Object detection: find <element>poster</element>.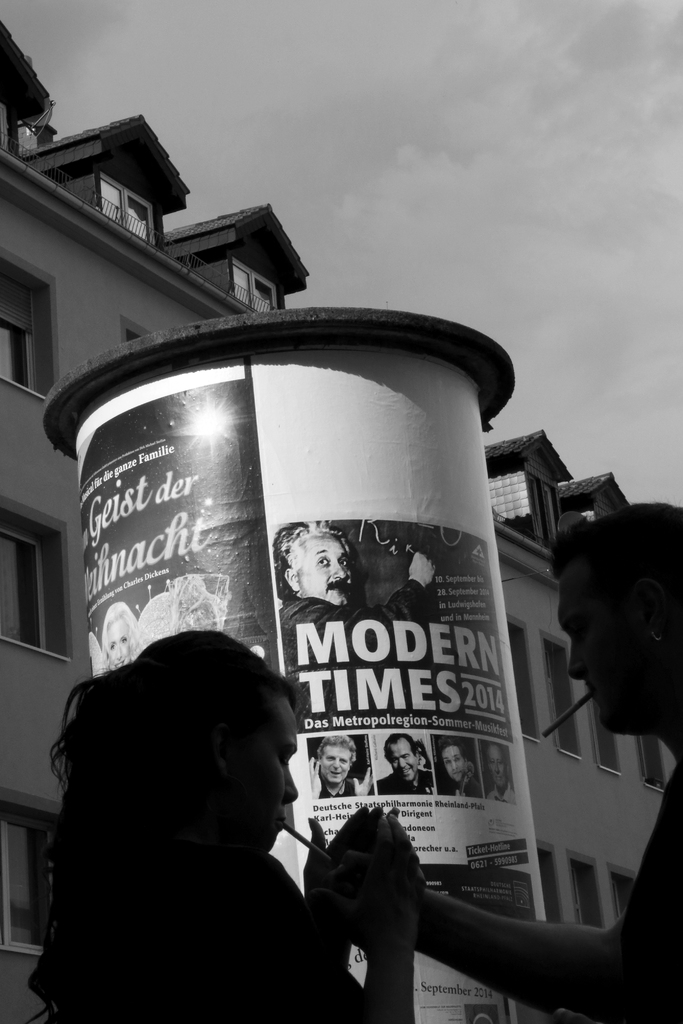
region(83, 362, 277, 671).
